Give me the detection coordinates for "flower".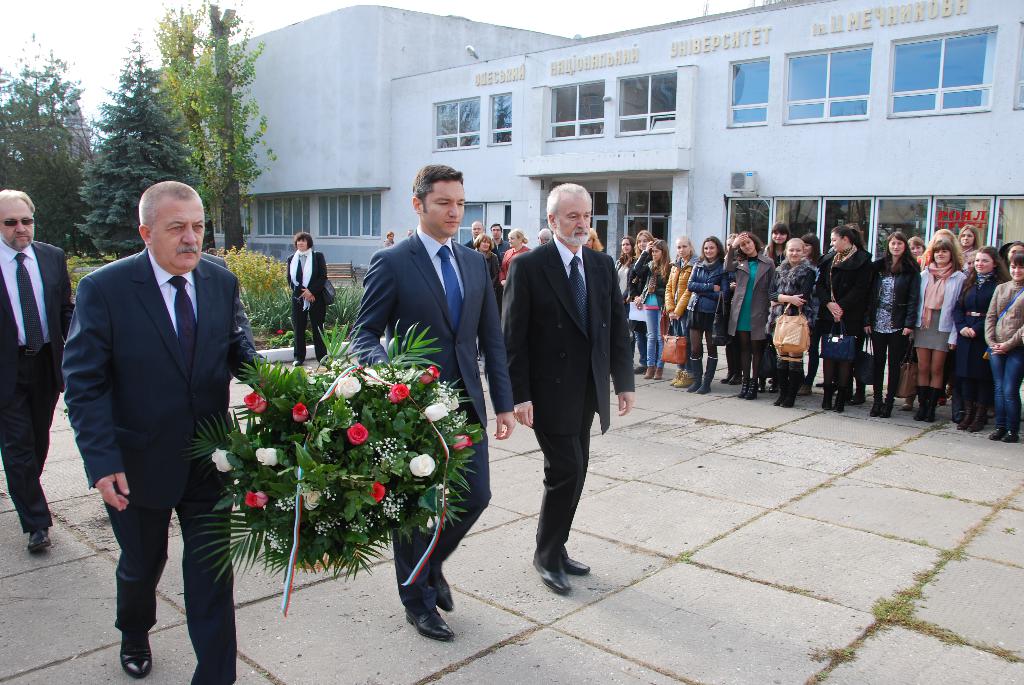
391 383 407 403.
